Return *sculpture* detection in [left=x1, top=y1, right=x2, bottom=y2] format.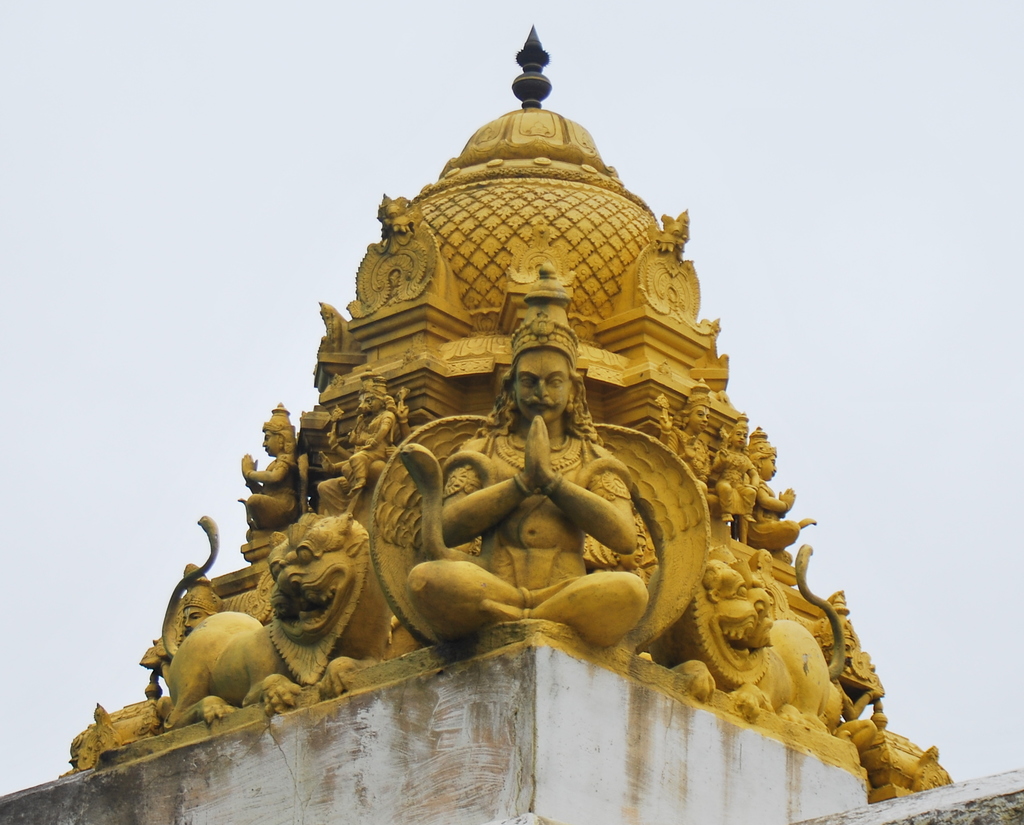
[left=235, top=398, right=298, bottom=537].
